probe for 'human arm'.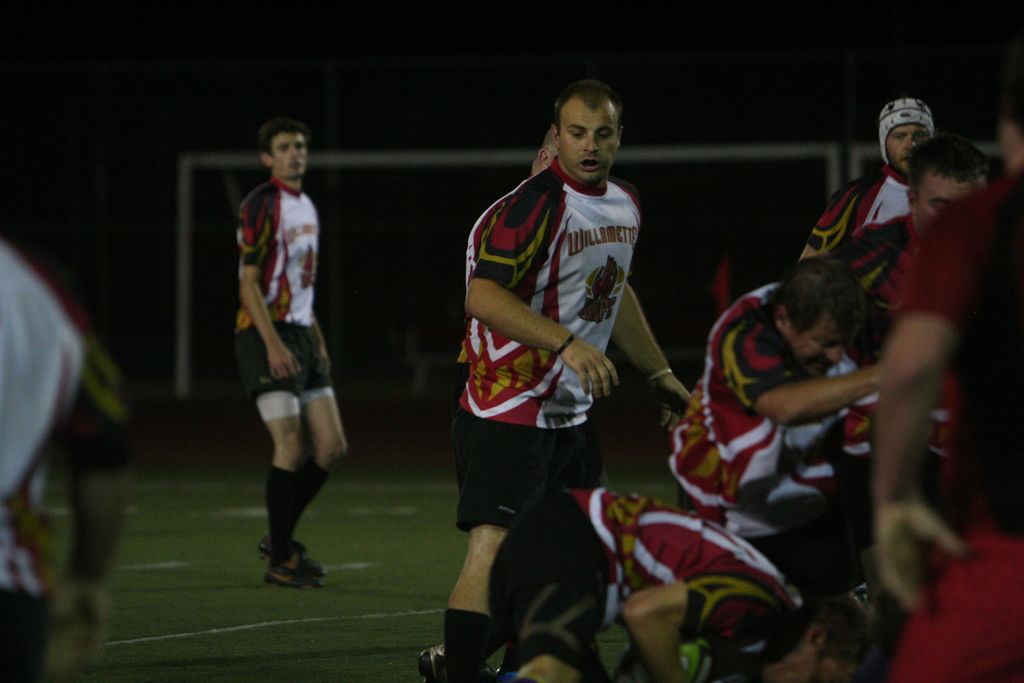
Probe result: 231:188:308:390.
